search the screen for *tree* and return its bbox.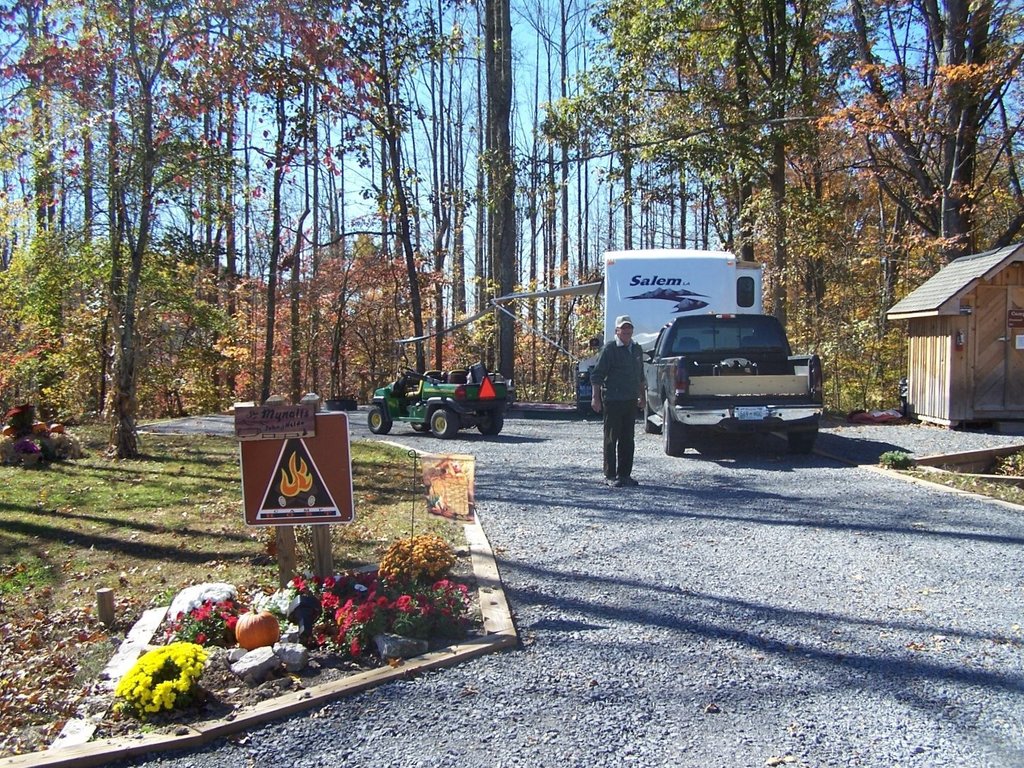
Found: (x1=370, y1=0, x2=484, y2=399).
